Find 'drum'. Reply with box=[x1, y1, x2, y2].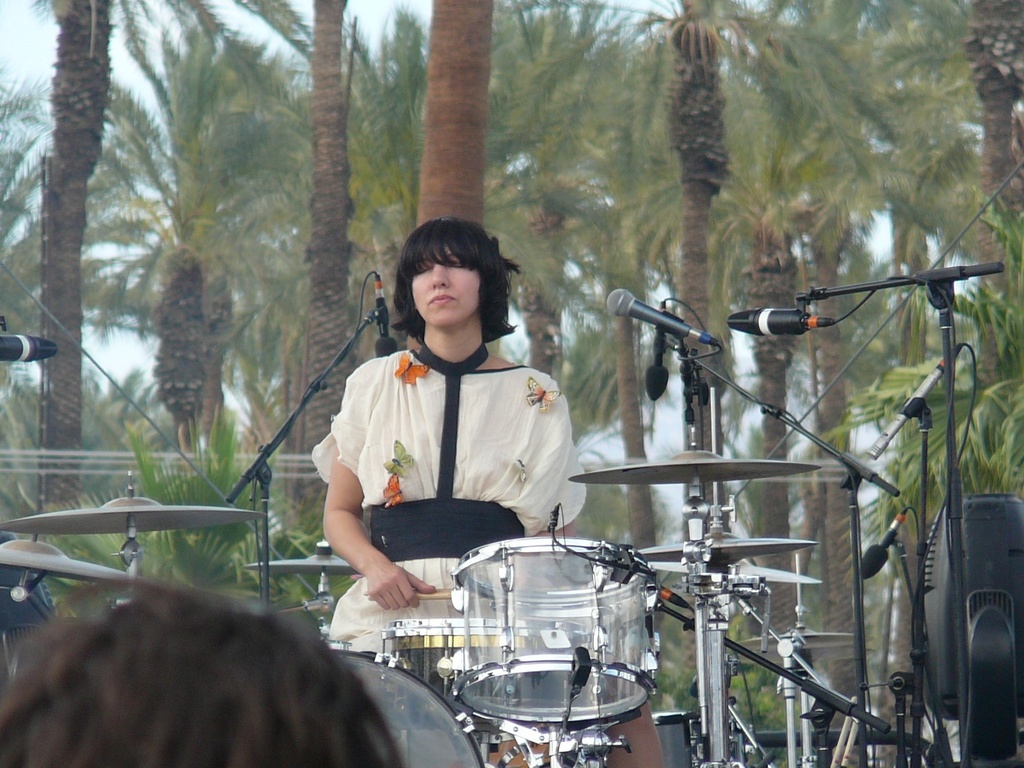
box=[698, 716, 758, 766].
